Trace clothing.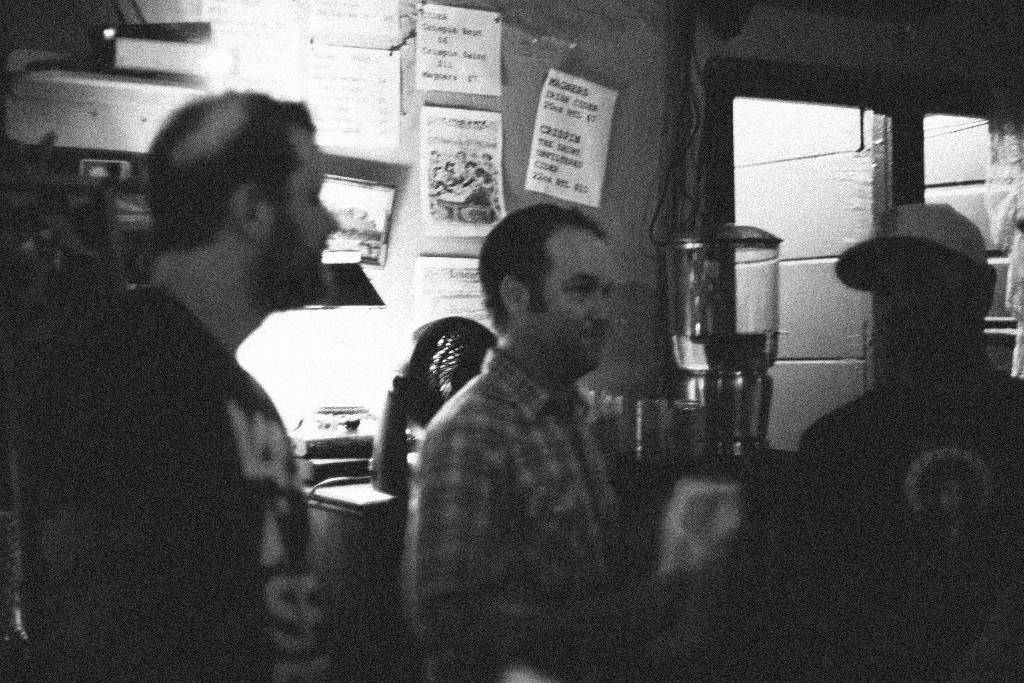
Traced to {"x1": 390, "y1": 260, "x2": 672, "y2": 661}.
